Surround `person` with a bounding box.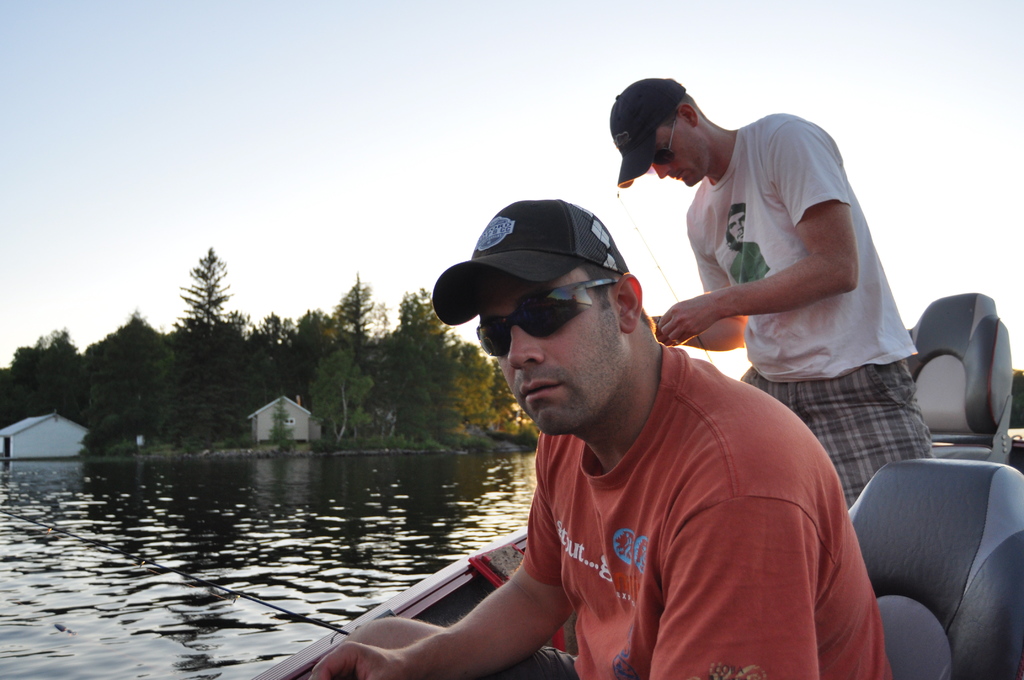
Rect(311, 198, 897, 679).
